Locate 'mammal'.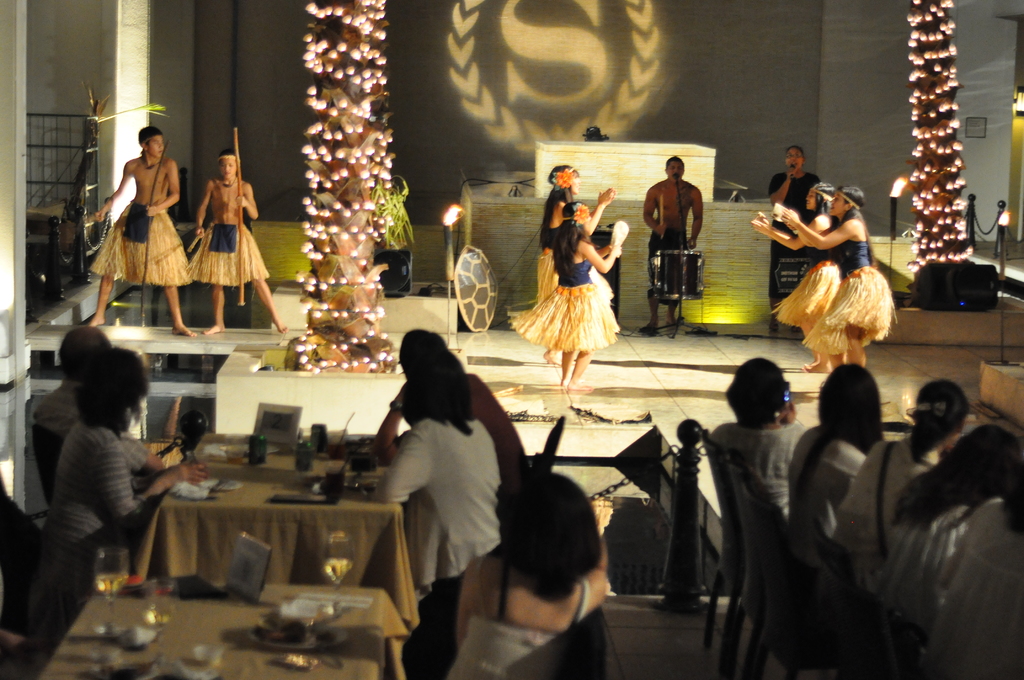
Bounding box: <region>368, 324, 531, 486</region>.
